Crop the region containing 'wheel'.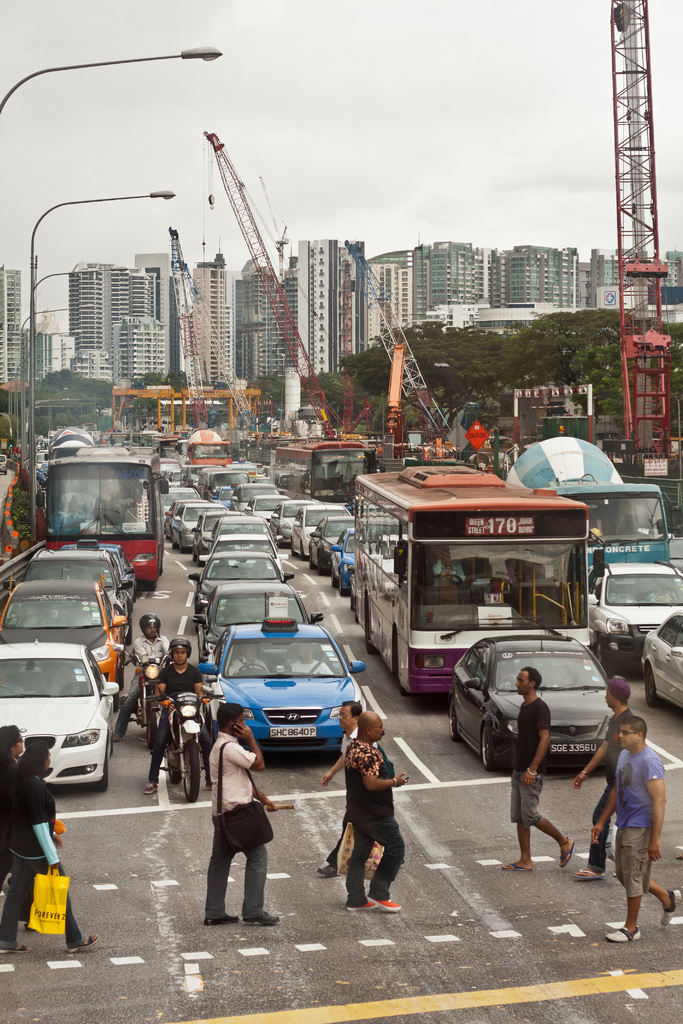
Crop region: x1=171, y1=533, x2=178, y2=550.
